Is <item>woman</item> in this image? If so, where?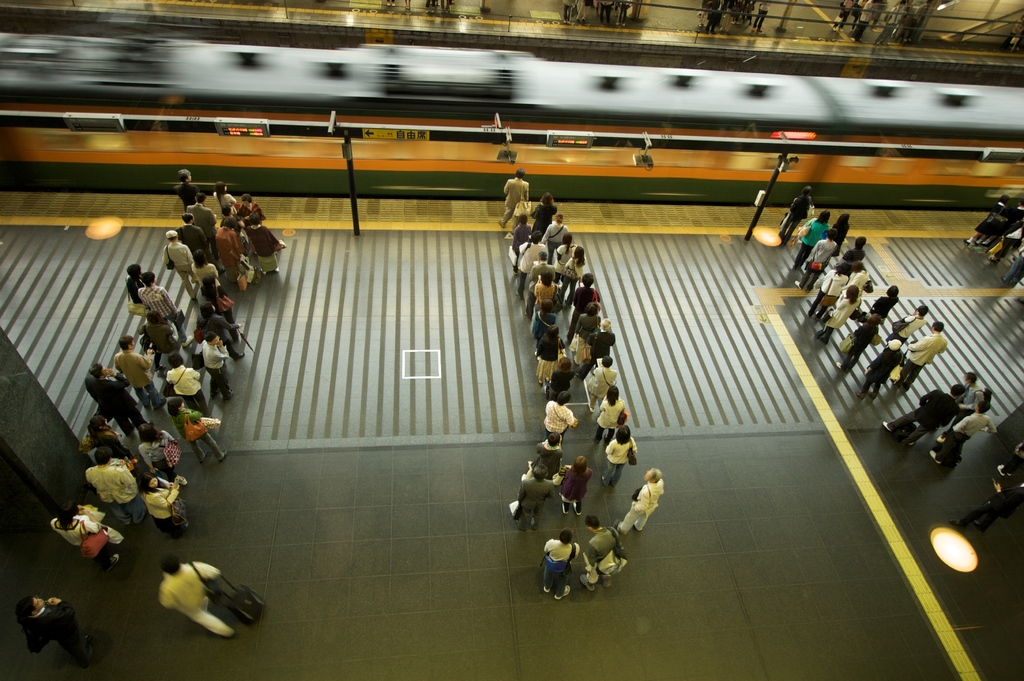
Yes, at select_region(816, 266, 850, 314).
